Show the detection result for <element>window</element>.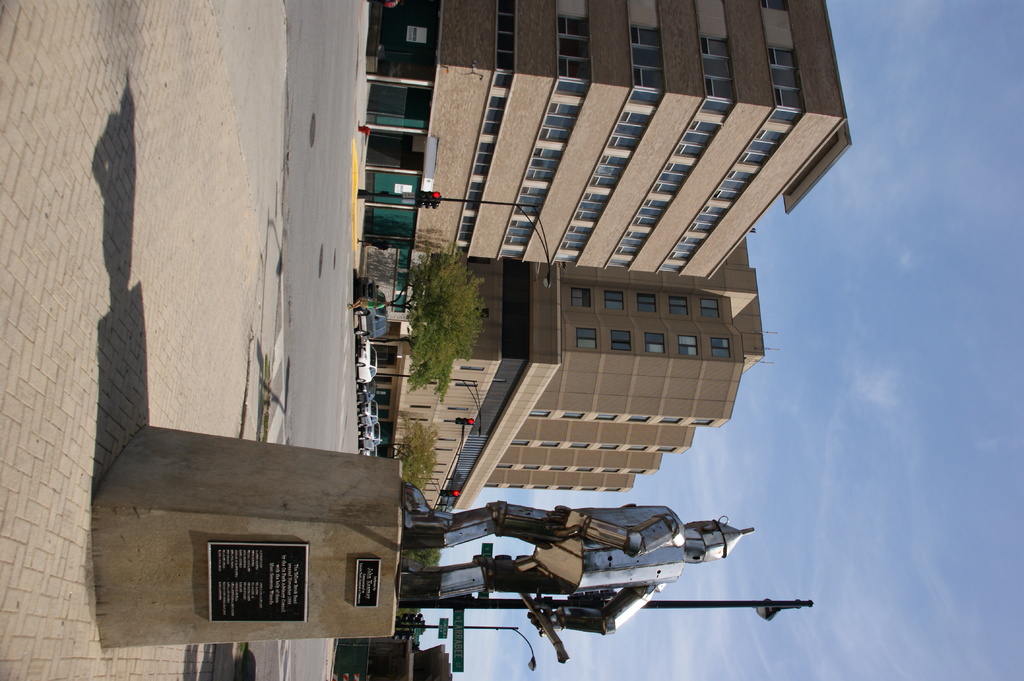
577,468,597,474.
